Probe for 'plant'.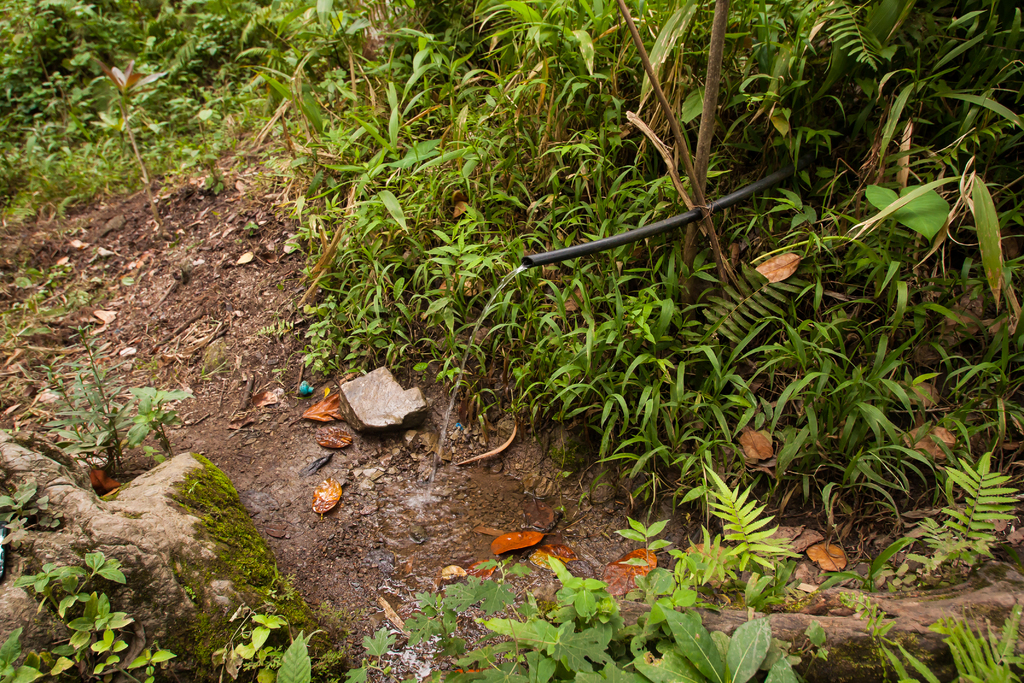
Probe result: region(434, 539, 808, 682).
